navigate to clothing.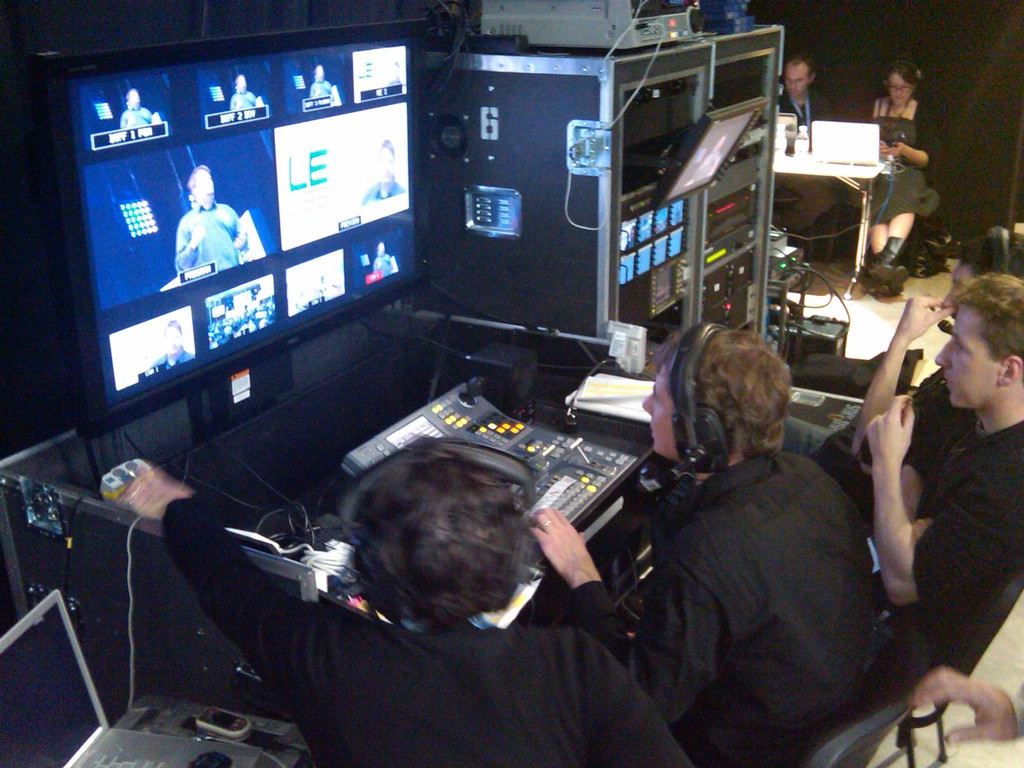
Navigation target: <bbox>904, 386, 978, 472</bbox>.
